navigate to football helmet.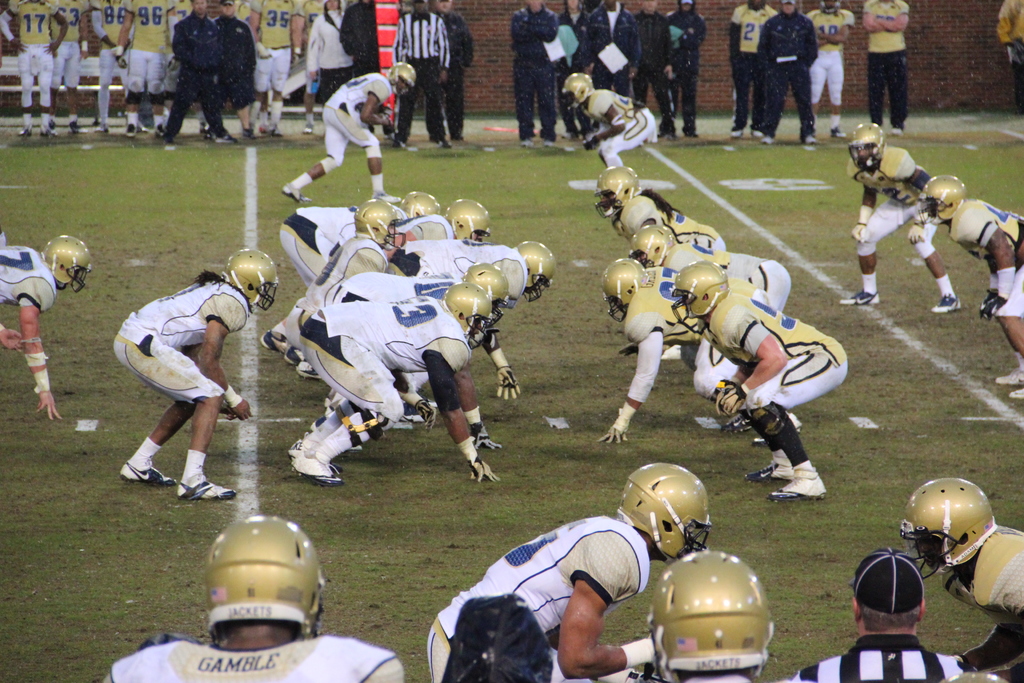
Navigation target: (x1=917, y1=169, x2=970, y2=230).
